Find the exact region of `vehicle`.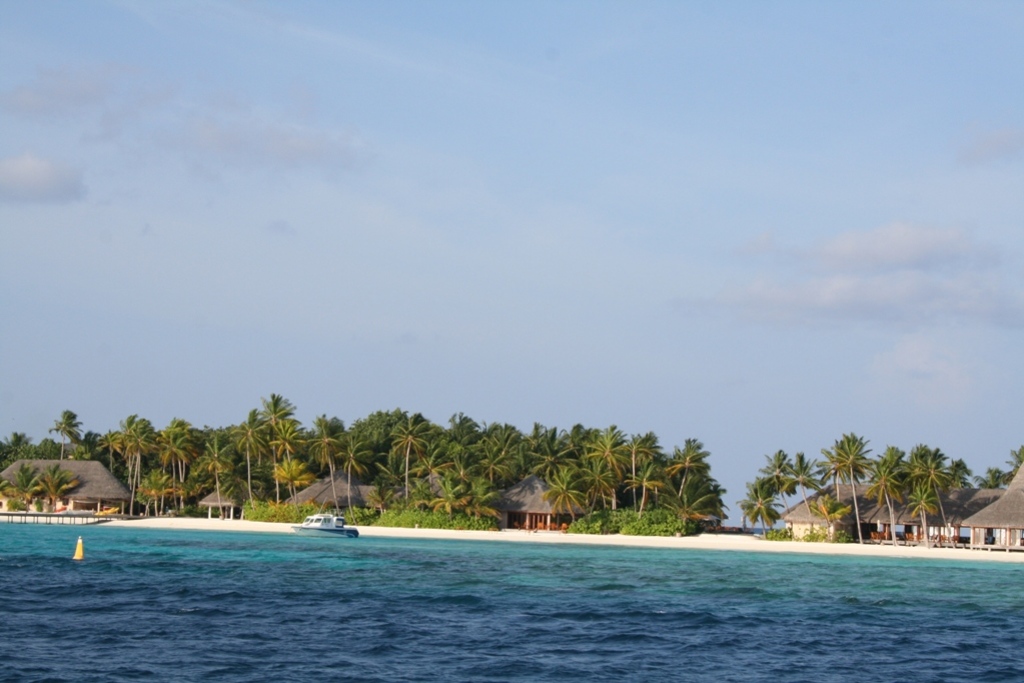
Exact region: {"left": 293, "top": 512, "right": 354, "bottom": 529}.
